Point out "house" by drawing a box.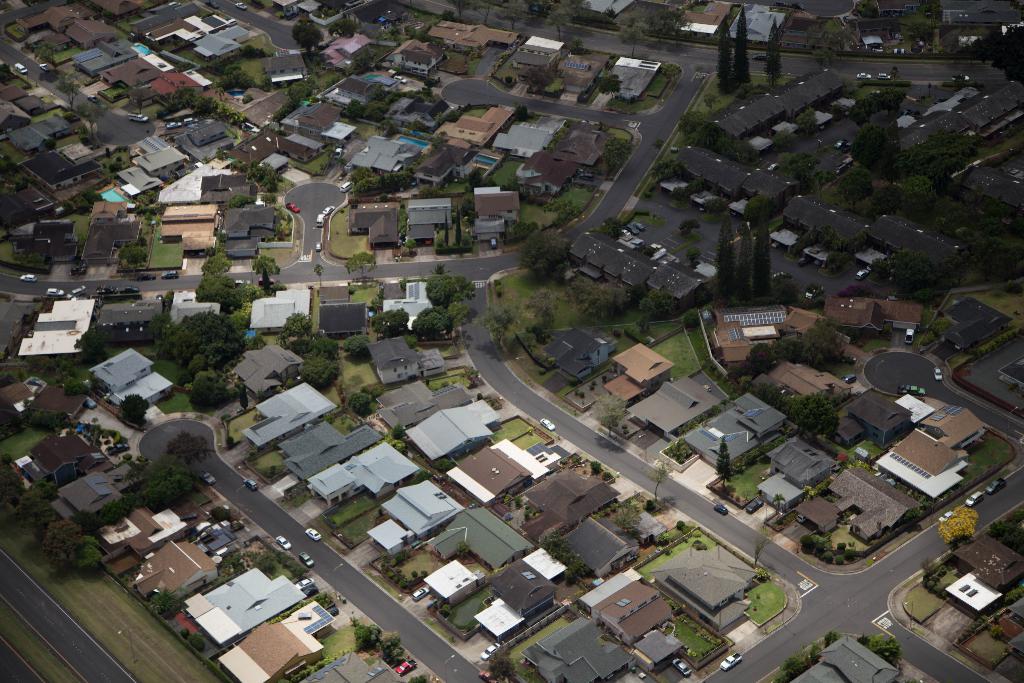
{"x1": 595, "y1": 582, "x2": 664, "y2": 648}.
